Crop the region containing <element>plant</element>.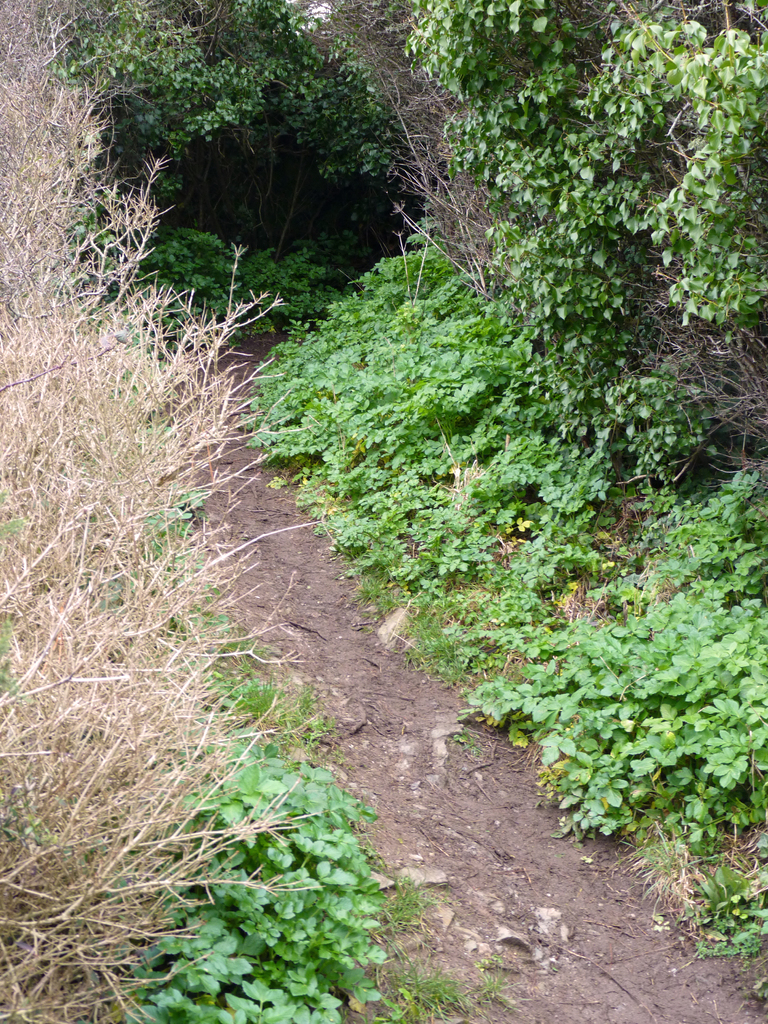
Crop region: (266, 88, 720, 777).
